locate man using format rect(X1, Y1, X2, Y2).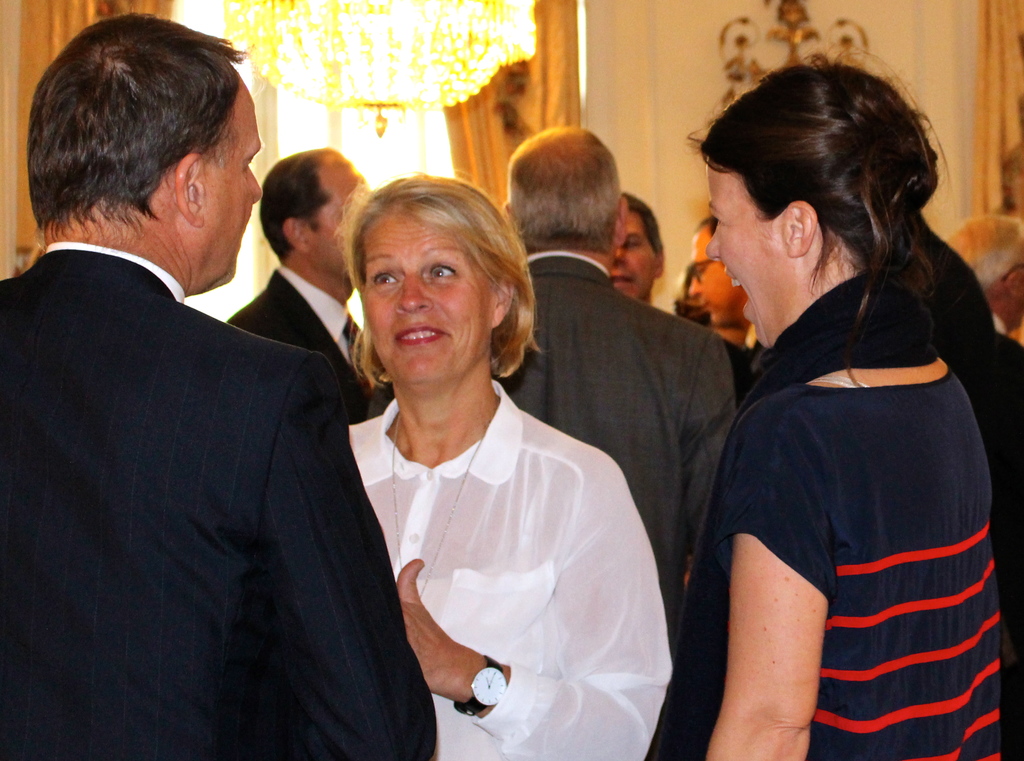
rect(18, 106, 418, 747).
